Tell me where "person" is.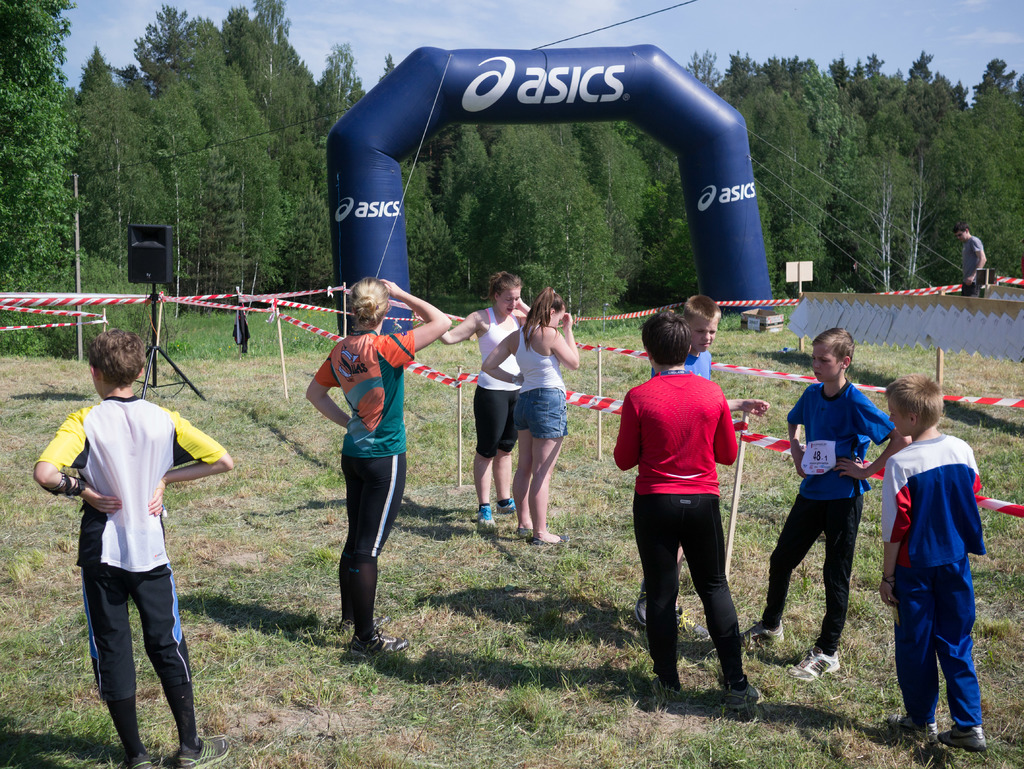
"person" is at box(308, 256, 415, 663).
